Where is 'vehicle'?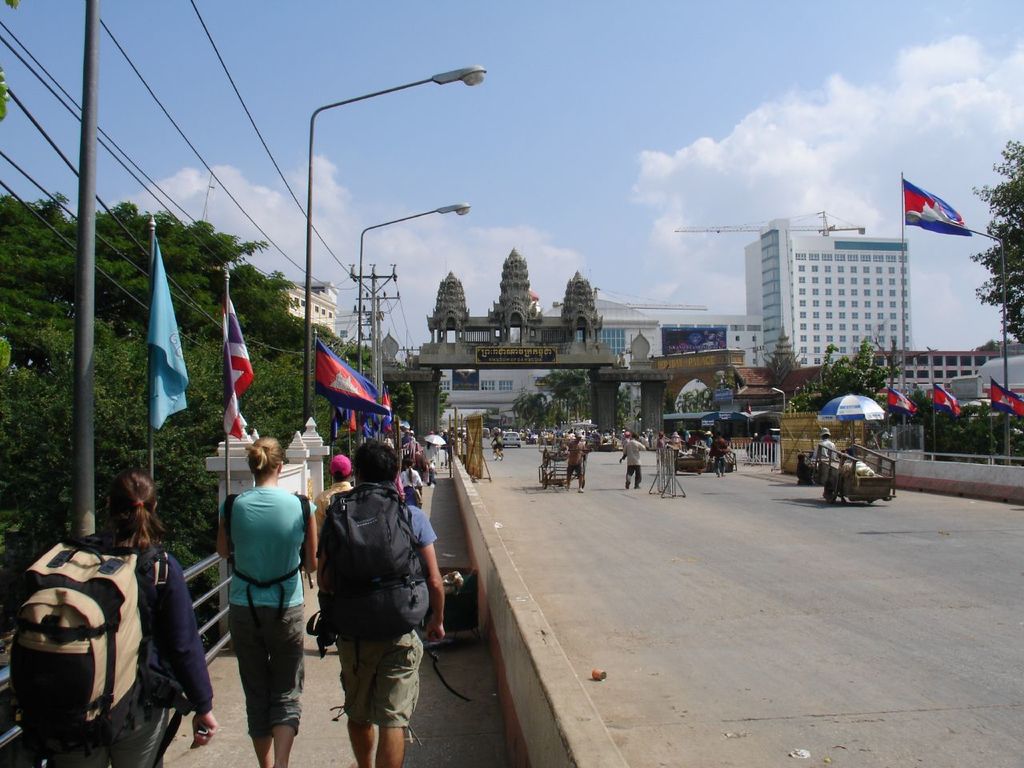
bbox=(492, 444, 506, 462).
